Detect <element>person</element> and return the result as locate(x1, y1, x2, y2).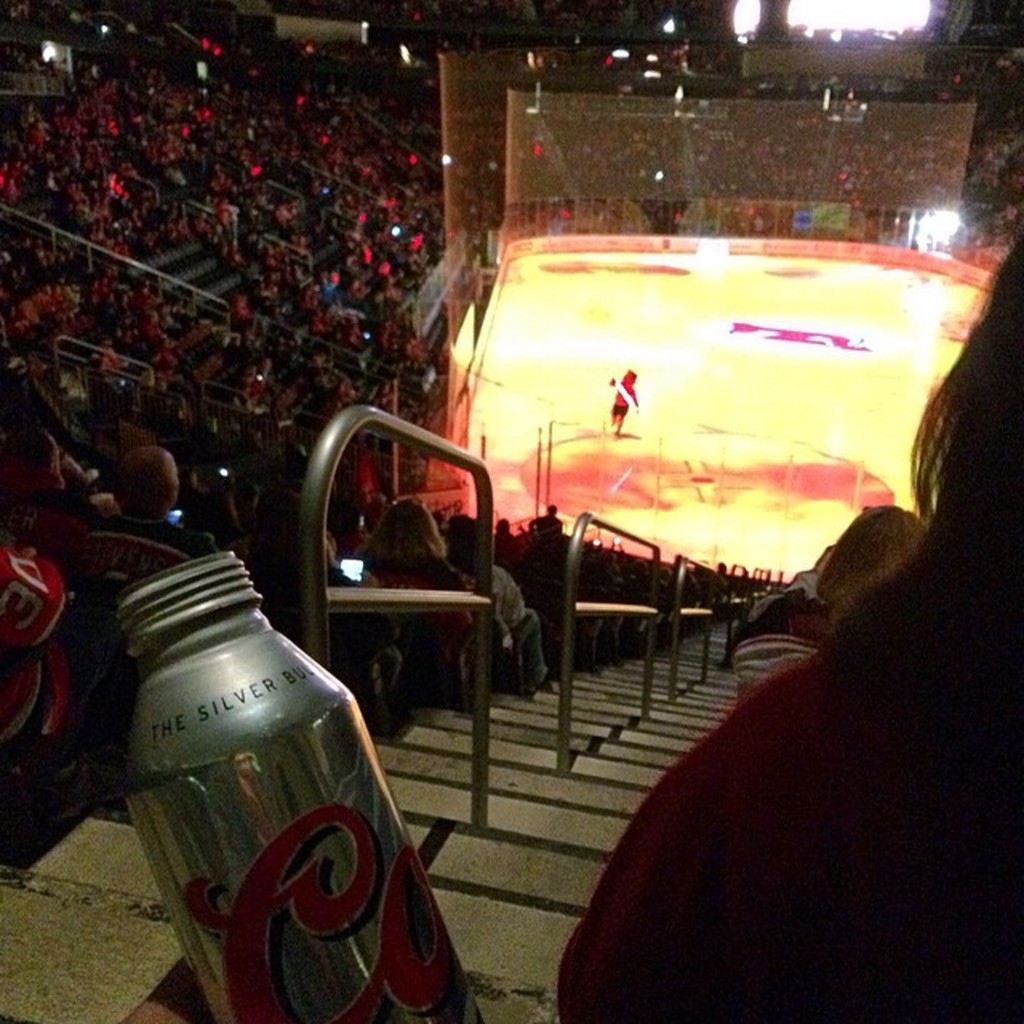
locate(94, 51, 467, 232).
